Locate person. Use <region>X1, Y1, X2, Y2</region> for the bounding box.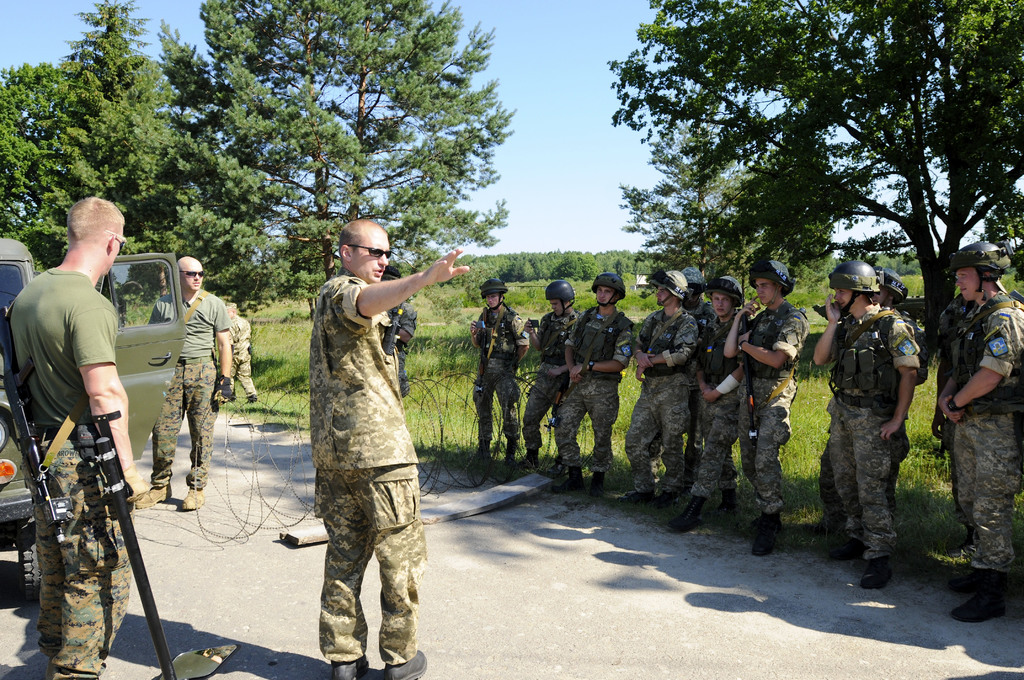
<region>555, 270, 640, 494</region>.
